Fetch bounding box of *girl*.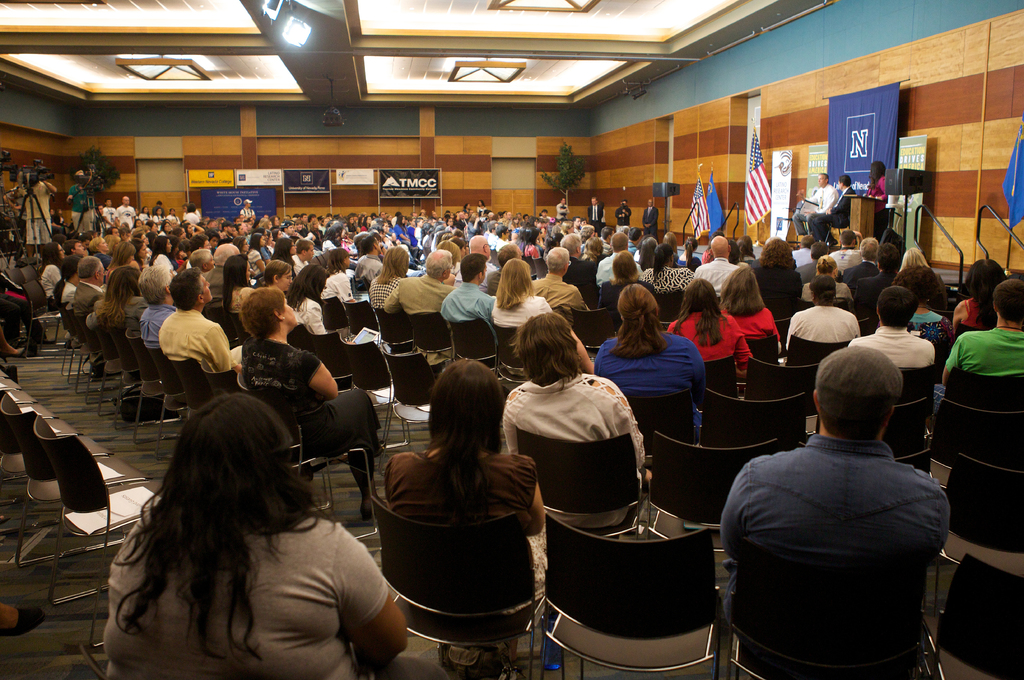
Bbox: crop(439, 239, 458, 287).
